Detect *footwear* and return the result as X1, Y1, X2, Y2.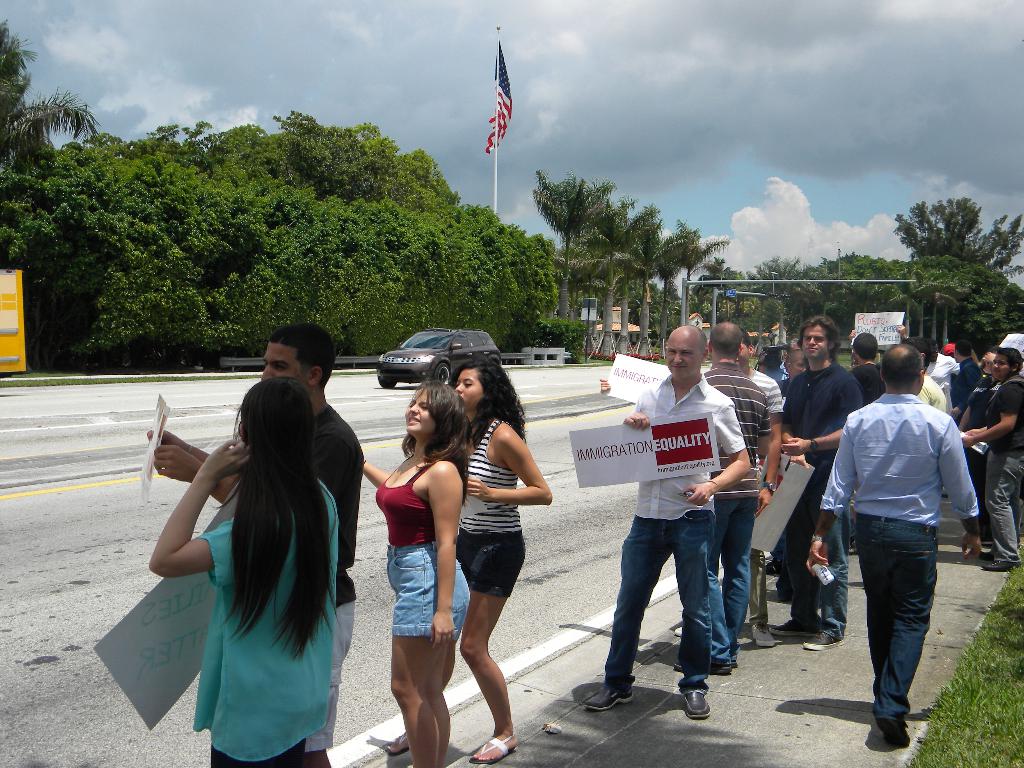
684, 692, 711, 720.
